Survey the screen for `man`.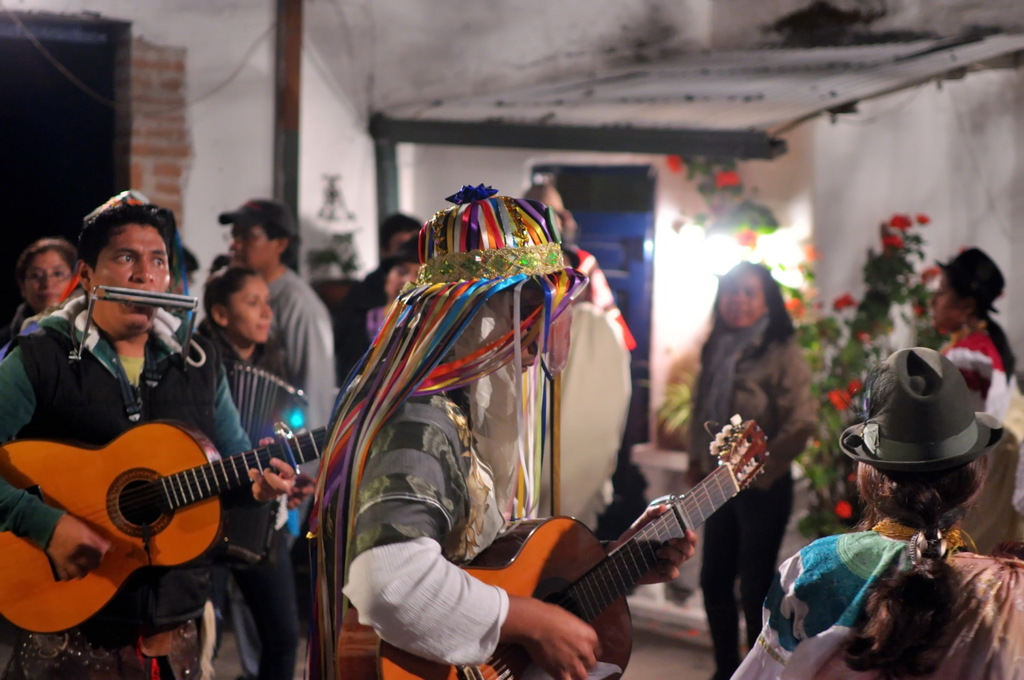
Survey found: (left=1, top=198, right=275, bottom=676).
